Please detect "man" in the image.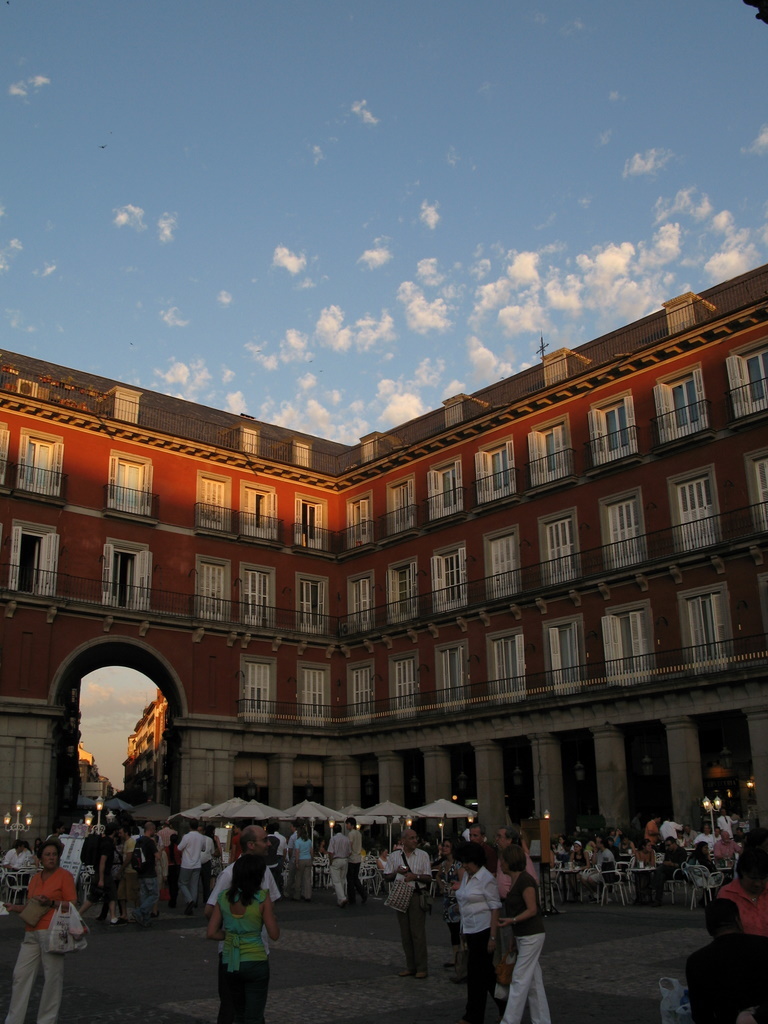
(left=137, top=824, right=163, bottom=918).
